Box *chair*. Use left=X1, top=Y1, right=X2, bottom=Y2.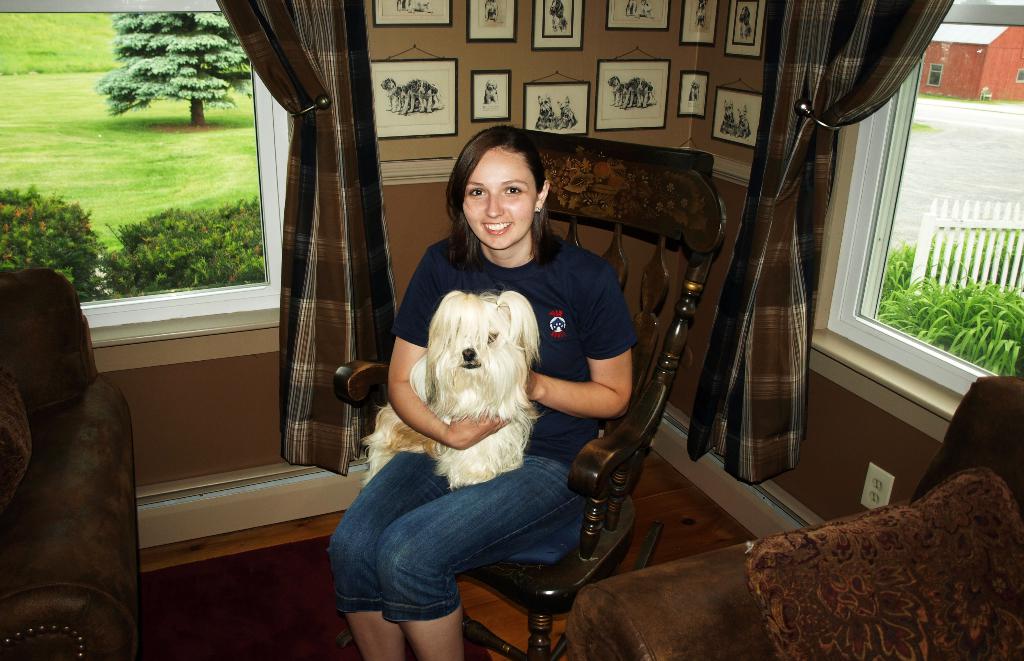
left=542, top=364, right=1023, bottom=660.
